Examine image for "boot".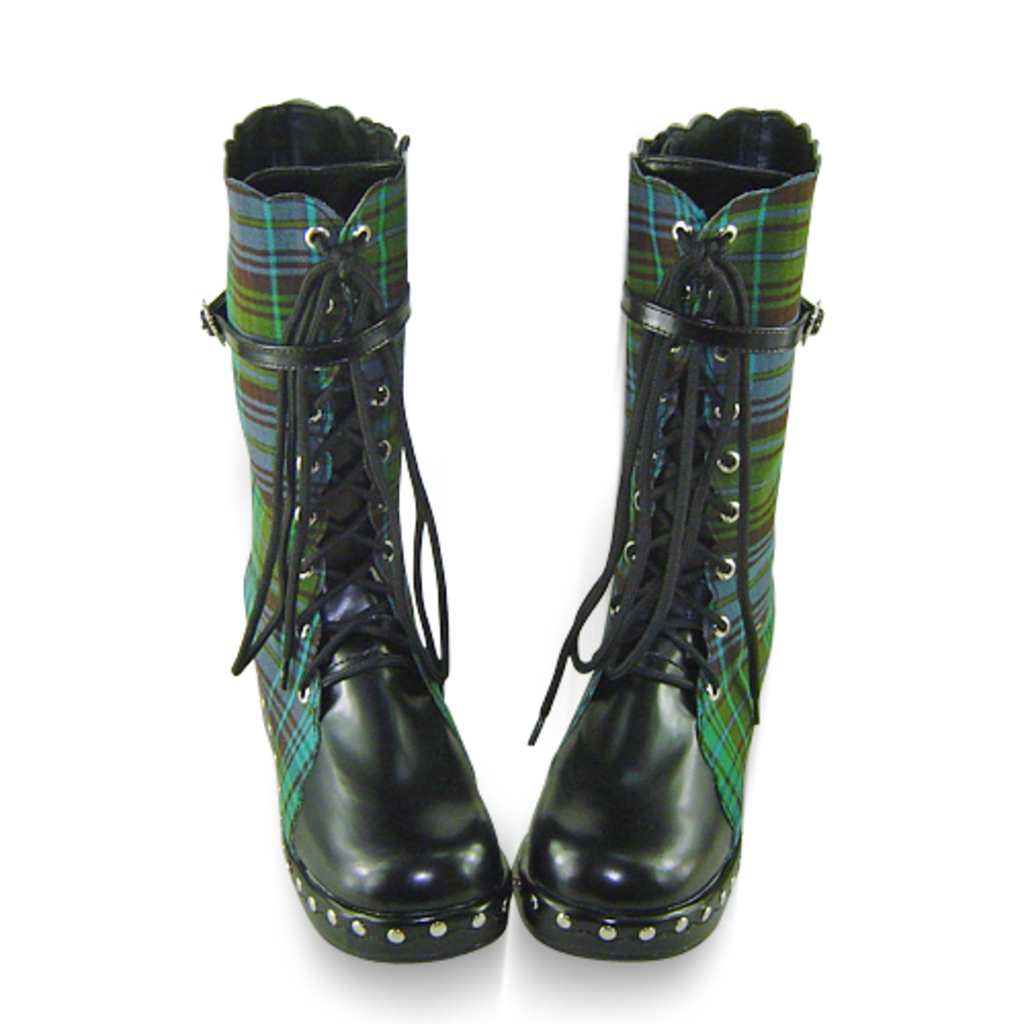
Examination result: x1=514 y1=109 x2=840 y2=969.
